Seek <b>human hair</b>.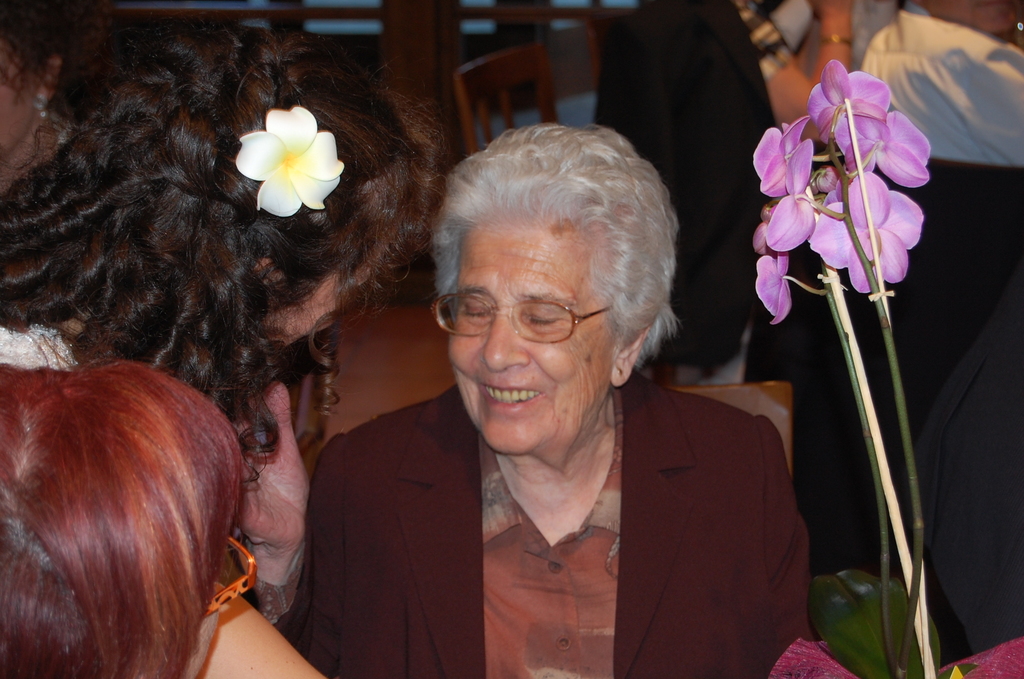
left=425, top=126, right=676, bottom=364.
